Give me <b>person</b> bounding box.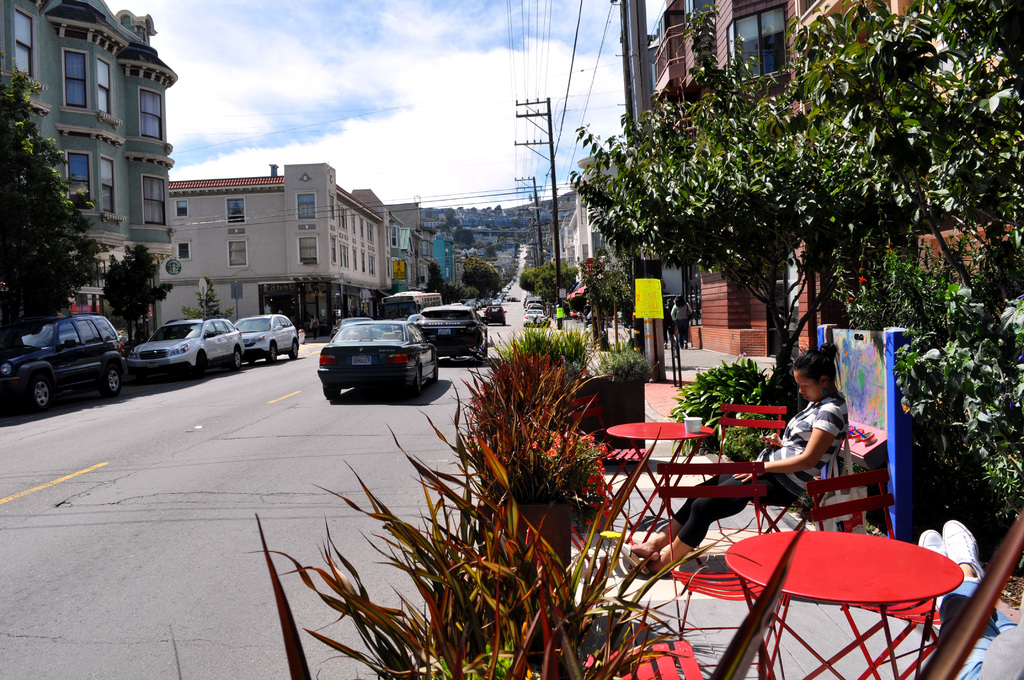
region(671, 292, 693, 348).
